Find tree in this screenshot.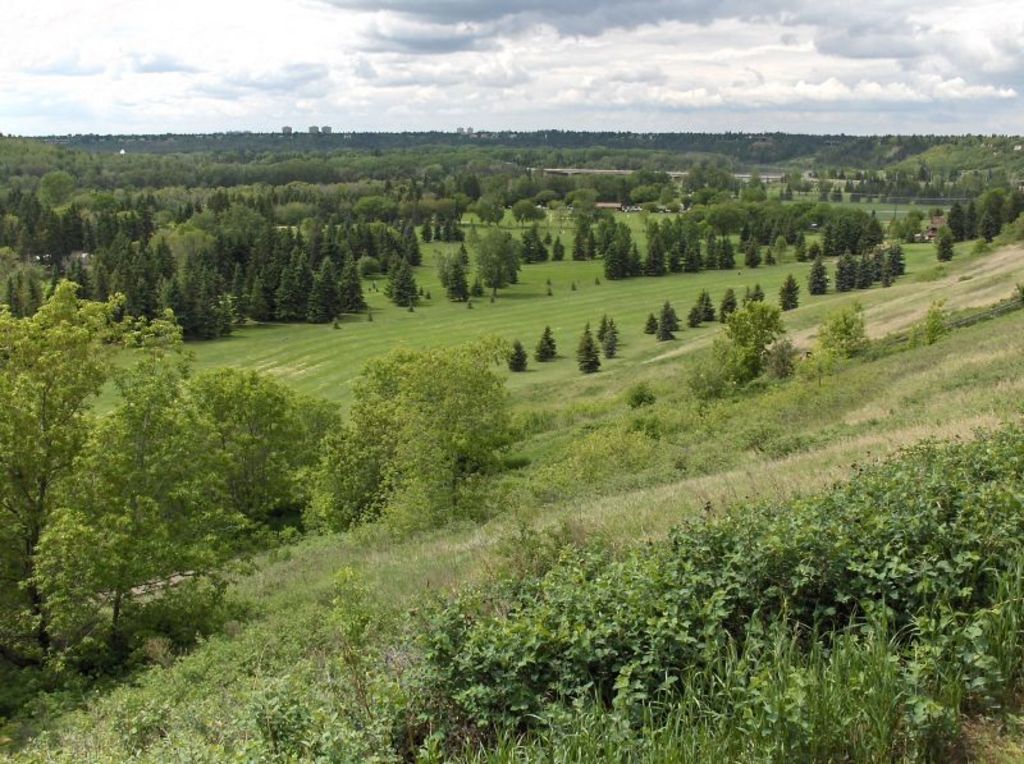
The bounding box for tree is <box>1004,189,1023,212</box>.
